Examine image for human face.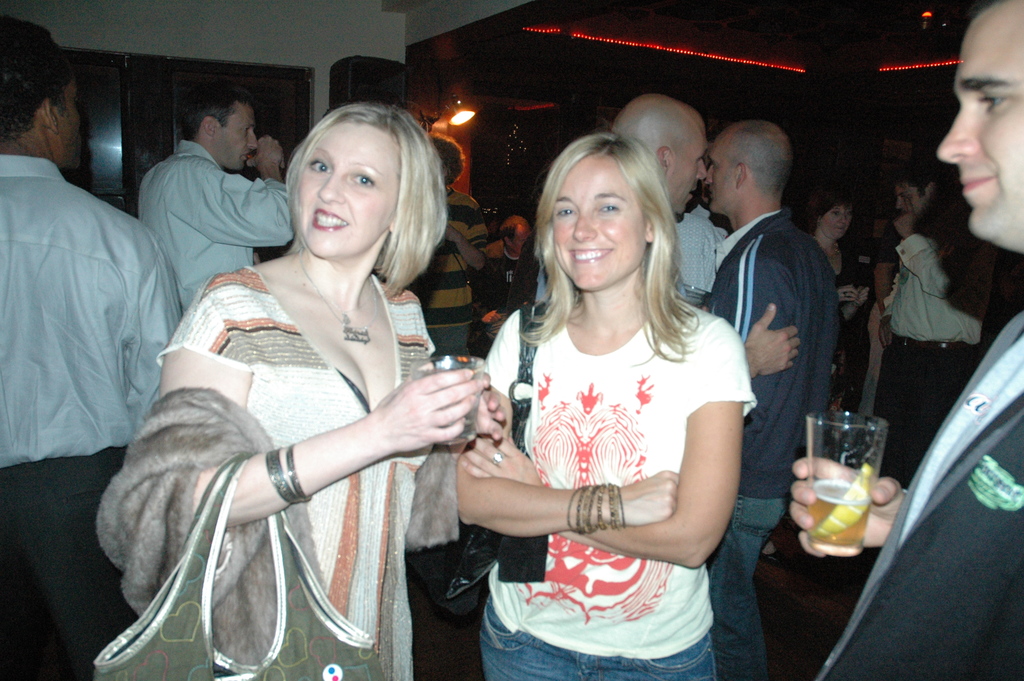
Examination result: box=[217, 106, 257, 170].
